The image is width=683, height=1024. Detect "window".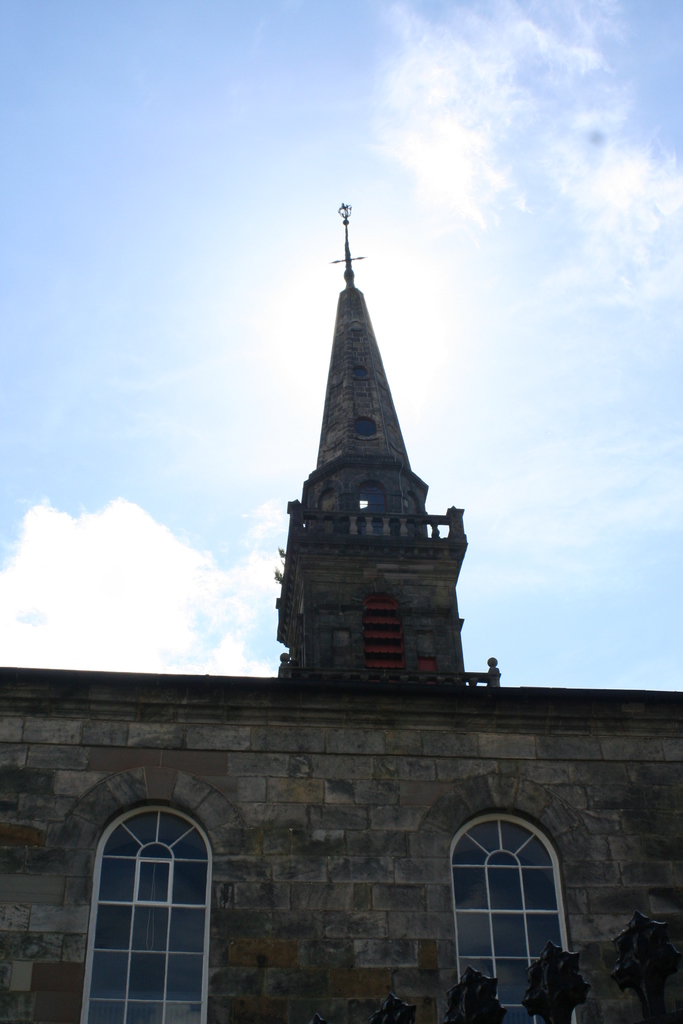
Detection: [449,815,577,1023].
